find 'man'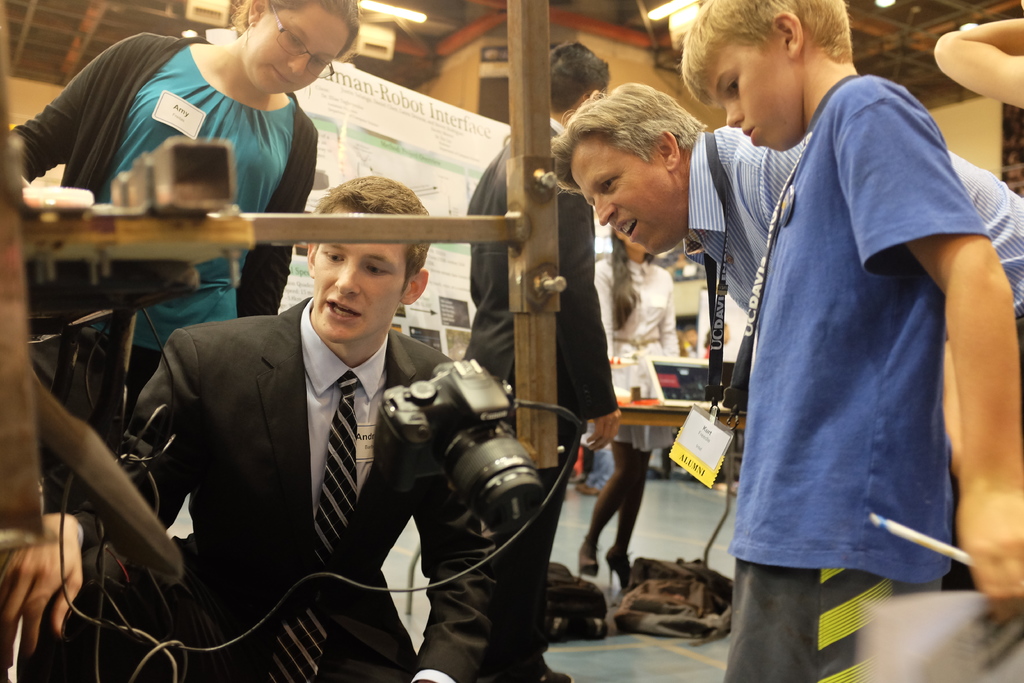
<region>108, 175, 493, 682</region>
